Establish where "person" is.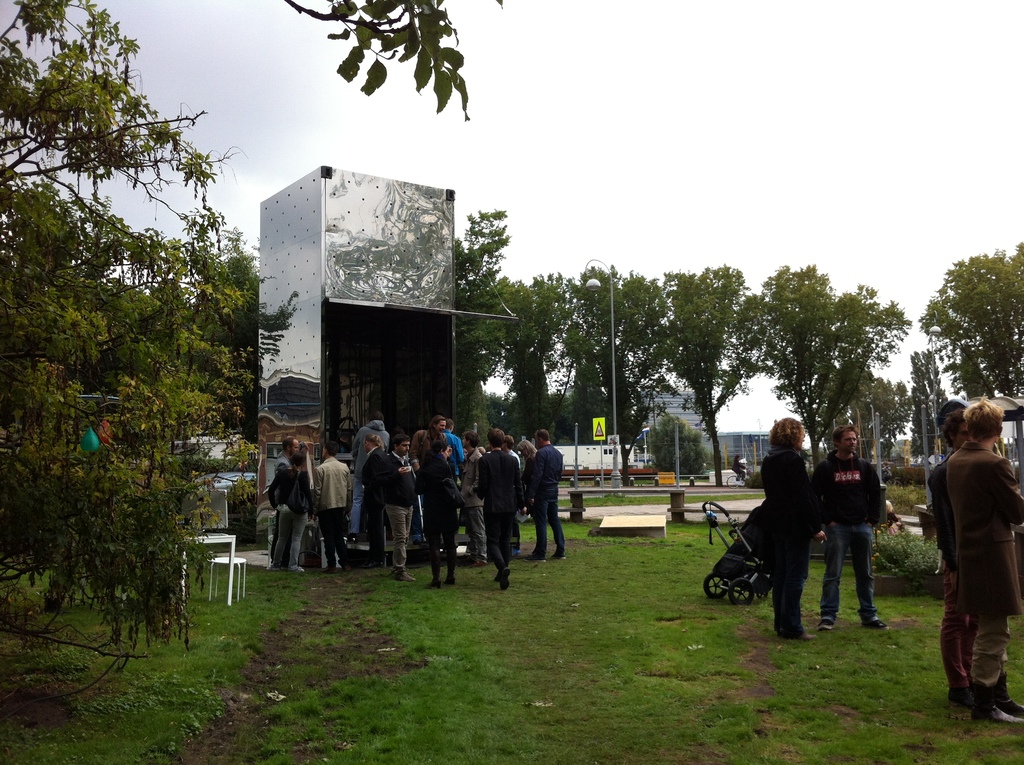
Established at 356,434,386,567.
